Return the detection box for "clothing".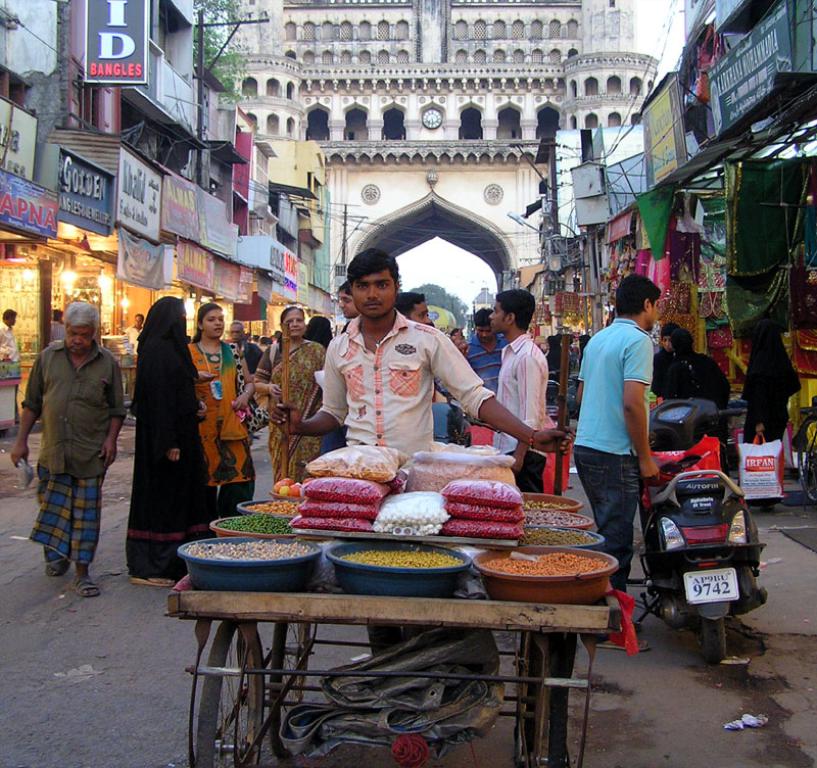
<region>20, 292, 124, 555</region>.
